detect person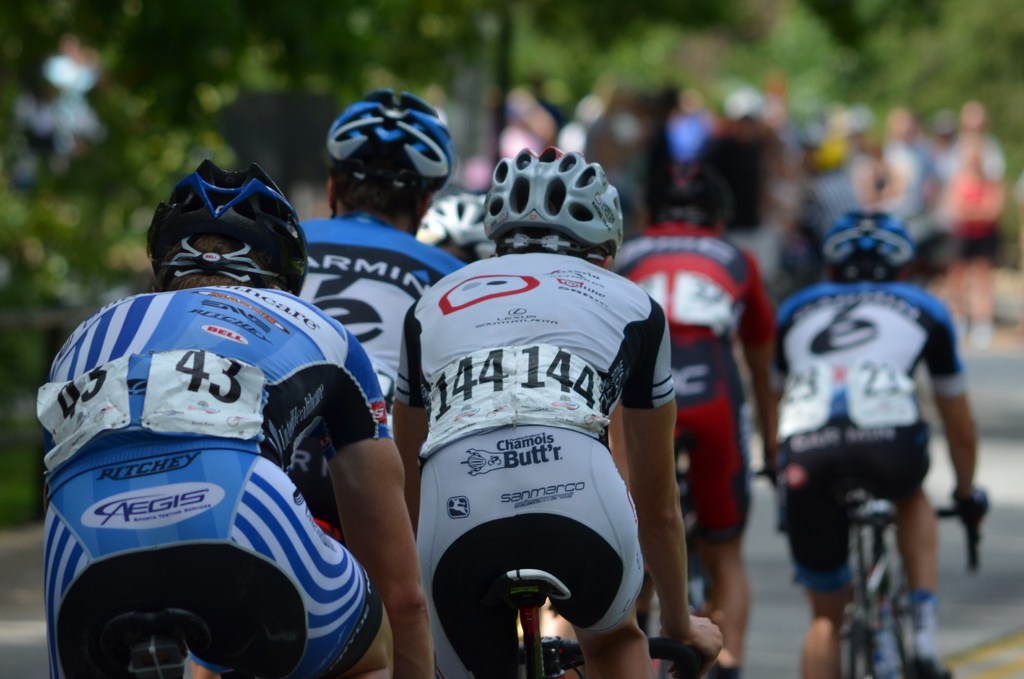
bbox(408, 192, 499, 268)
